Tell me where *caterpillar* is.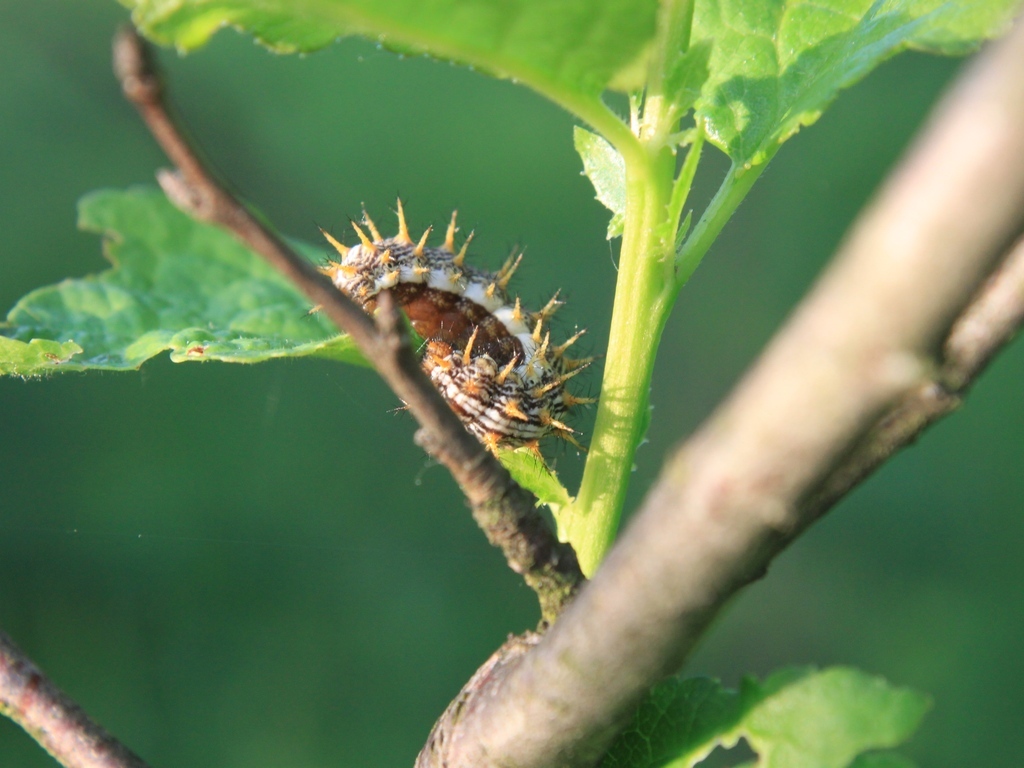
*caterpillar* is at [292,190,597,473].
